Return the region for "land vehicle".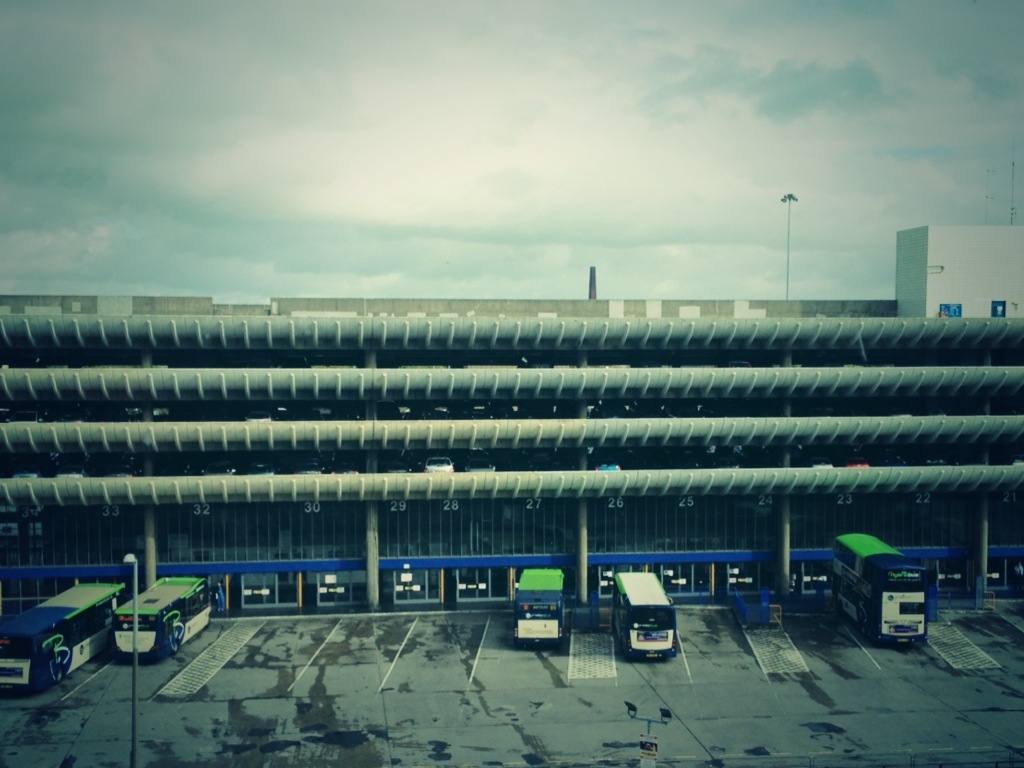
x1=829 y1=533 x2=930 y2=651.
